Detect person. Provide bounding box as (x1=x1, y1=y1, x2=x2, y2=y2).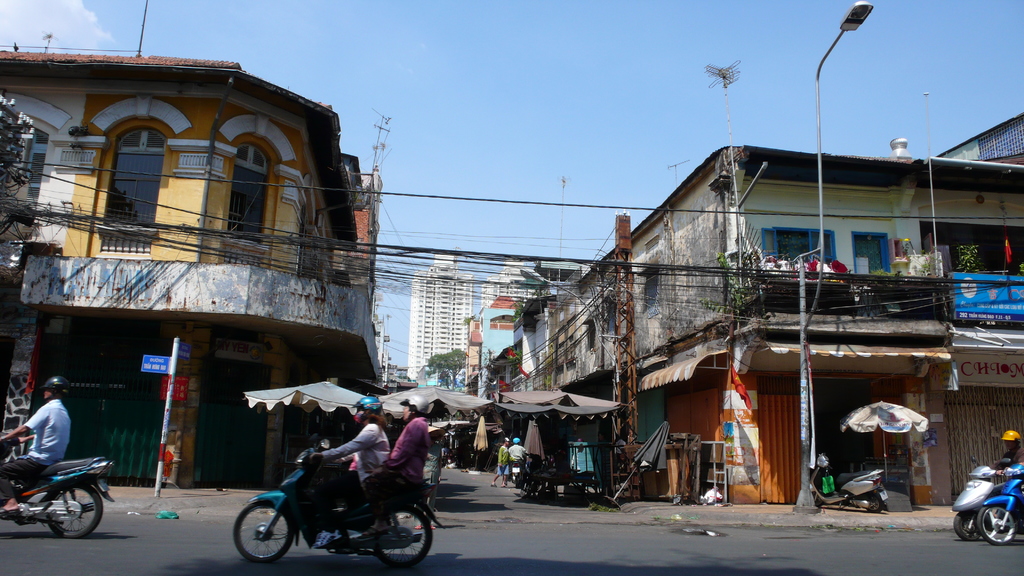
(x1=352, y1=387, x2=426, y2=545).
